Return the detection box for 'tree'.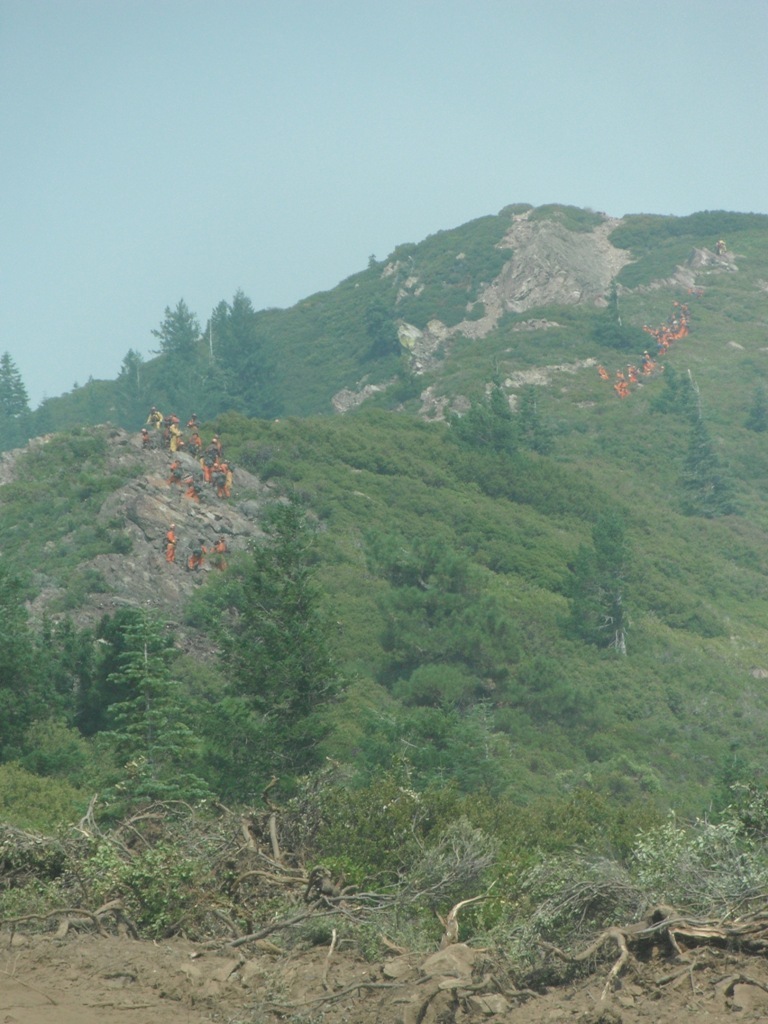
bbox(151, 294, 229, 416).
